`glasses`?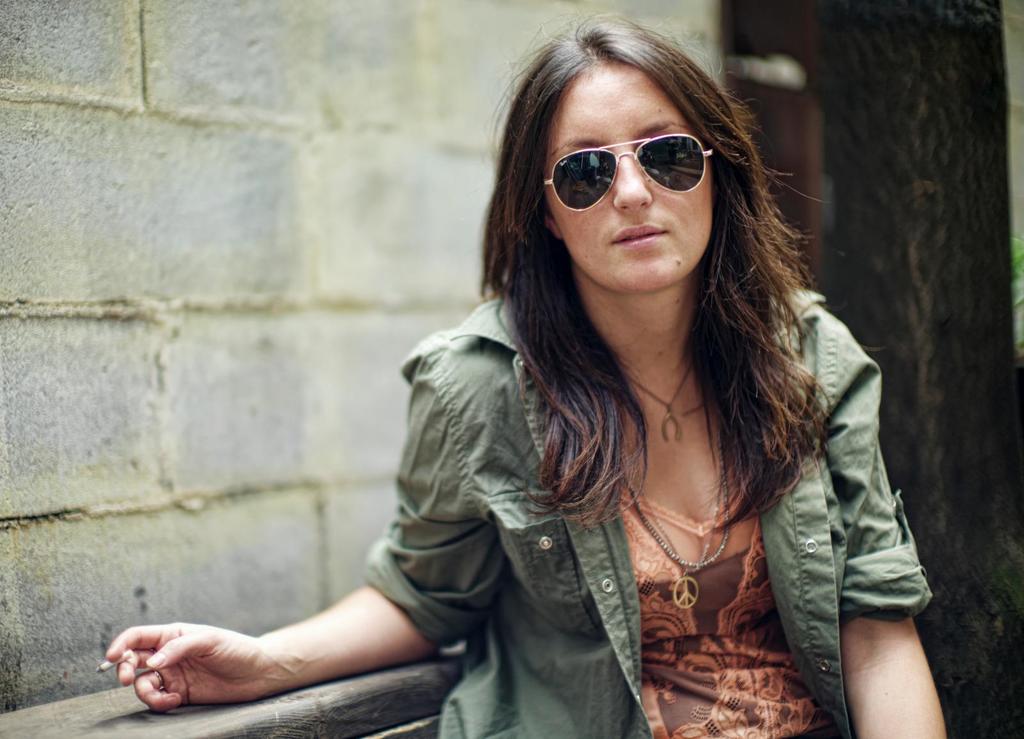
box(541, 128, 724, 211)
